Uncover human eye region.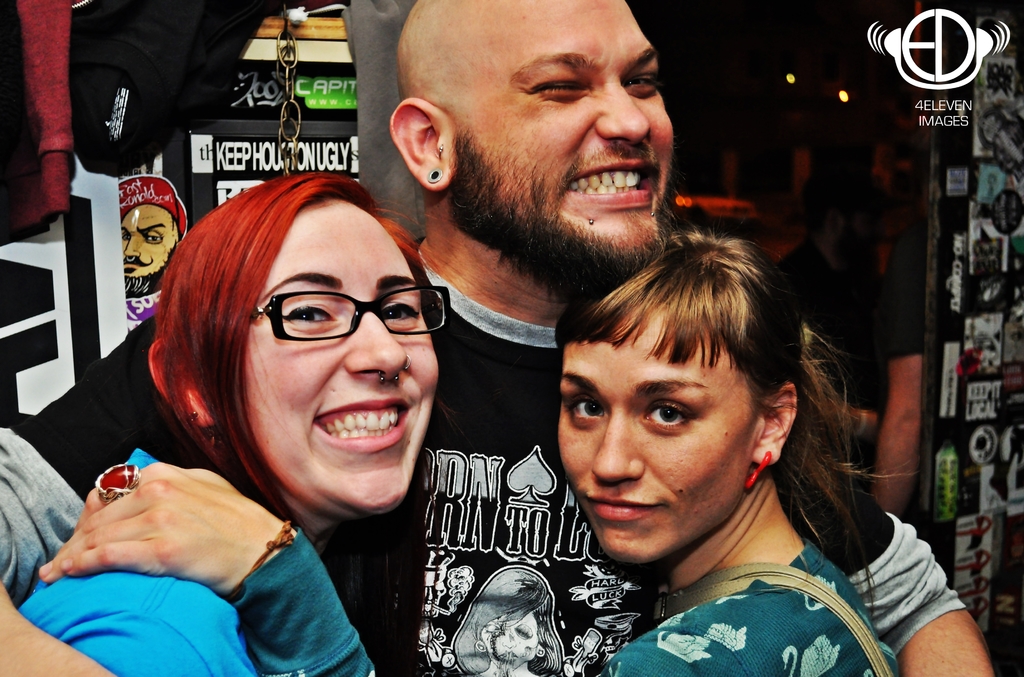
Uncovered: select_region(639, 398, 696, 433).
